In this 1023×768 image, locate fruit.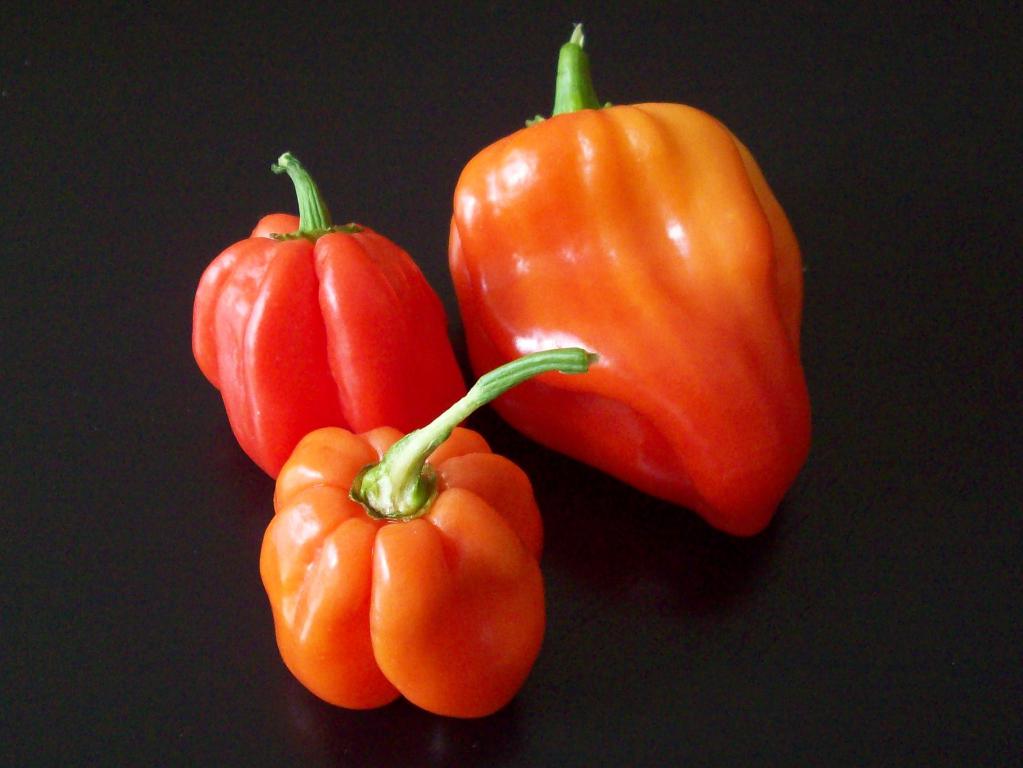
Bounding box: BBox(257, 347, 593, 723).
